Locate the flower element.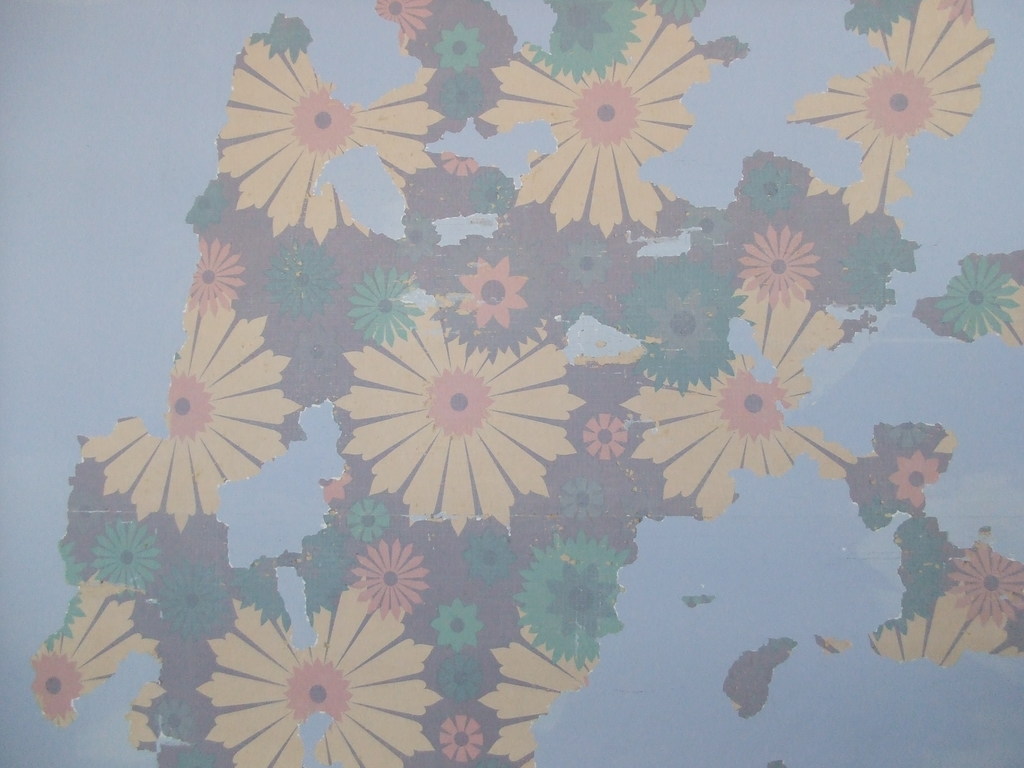
Element bbox: locate(944, 253, 1023, 339).
